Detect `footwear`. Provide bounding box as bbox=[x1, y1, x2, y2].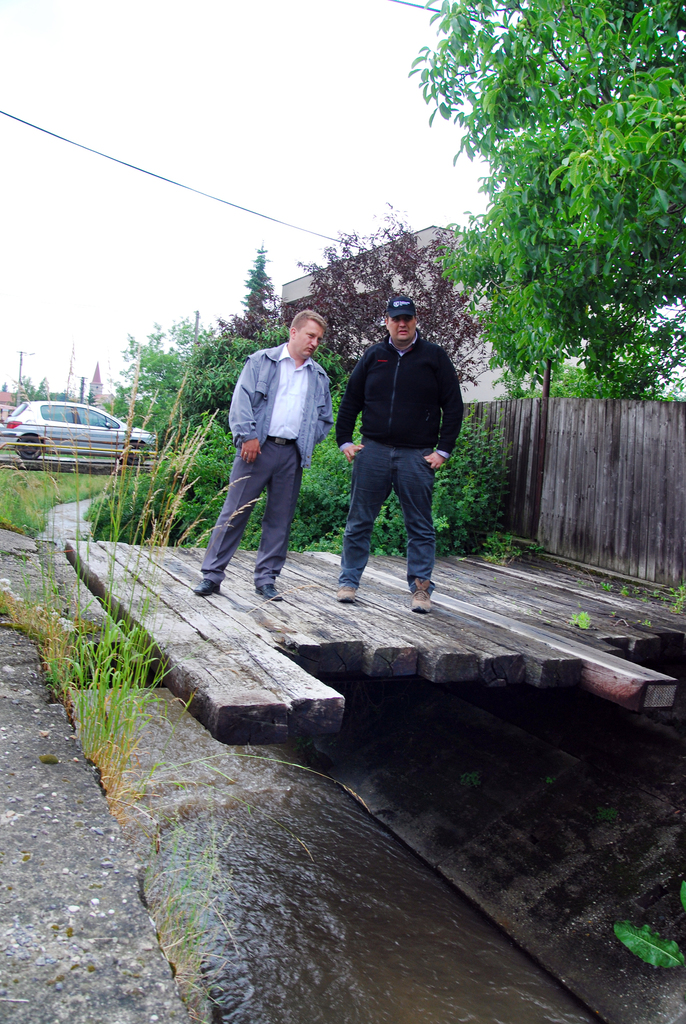
bbox=[254, 591, 286, 603].
